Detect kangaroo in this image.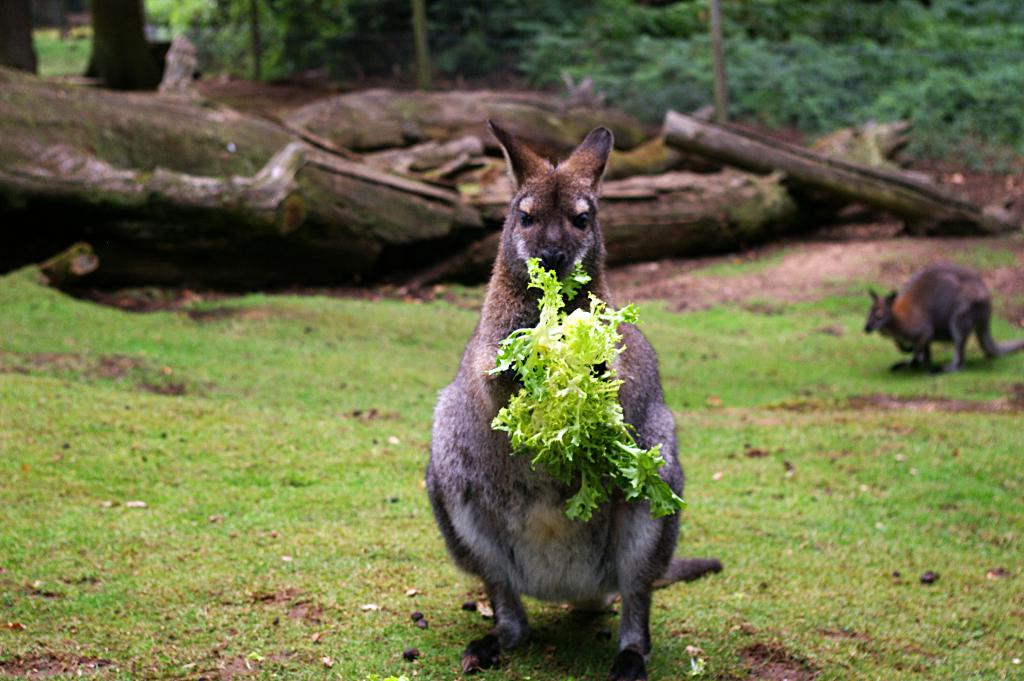
Detection: [429,119,728,680].
